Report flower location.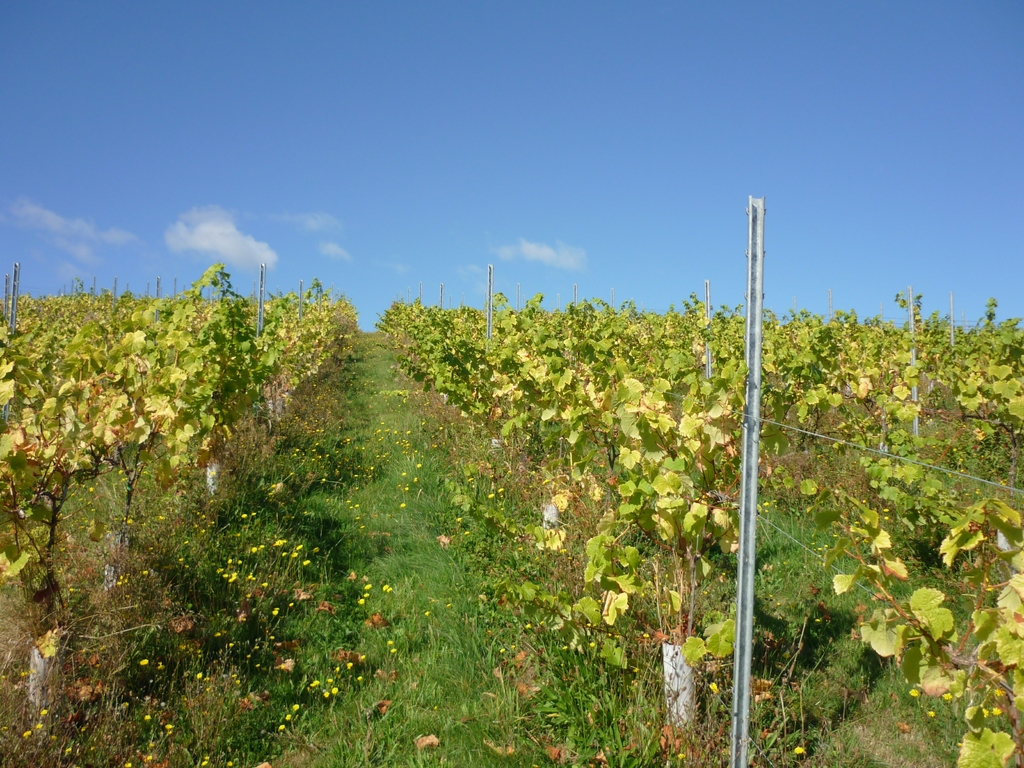
Report: bbox=[984, 706, 991, 719].
